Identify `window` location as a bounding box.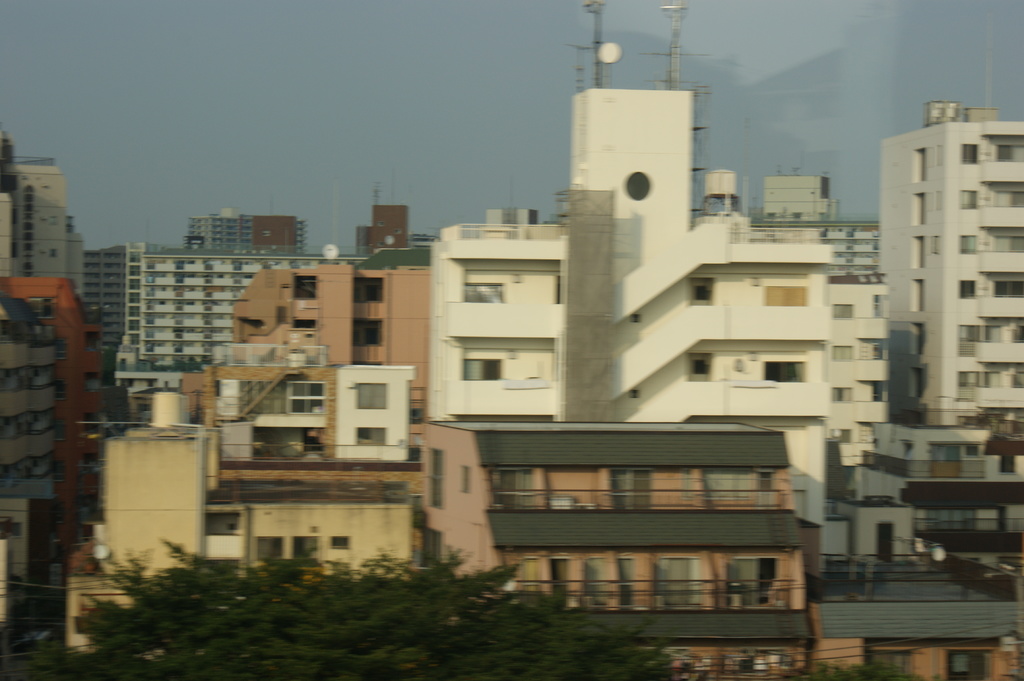
354:380:390:415.
